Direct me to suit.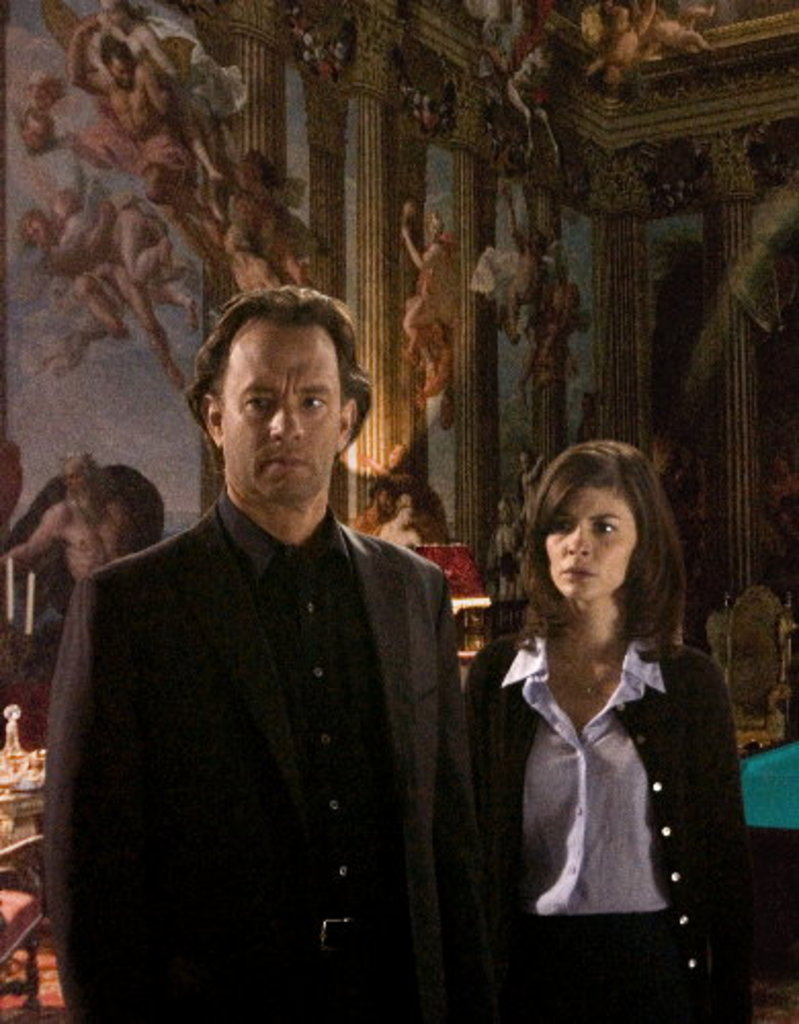
Direction: (left=143, top=406, right=529, bottom=1006).
